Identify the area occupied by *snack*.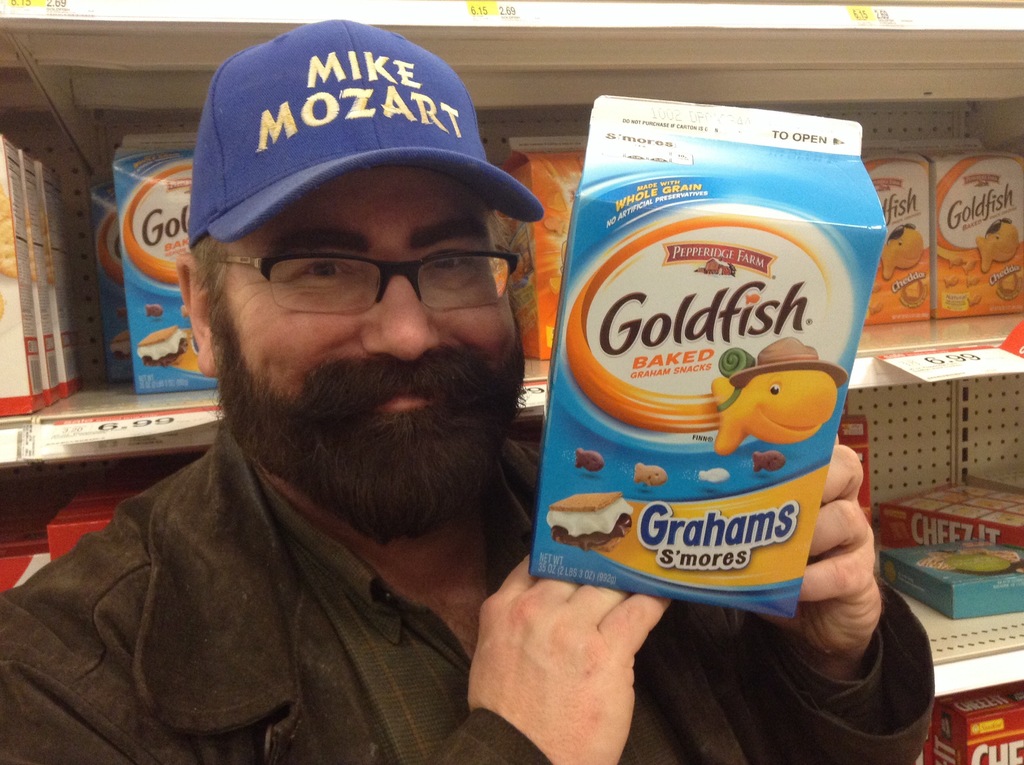
Area: rect(752, 448, 785, 473).
